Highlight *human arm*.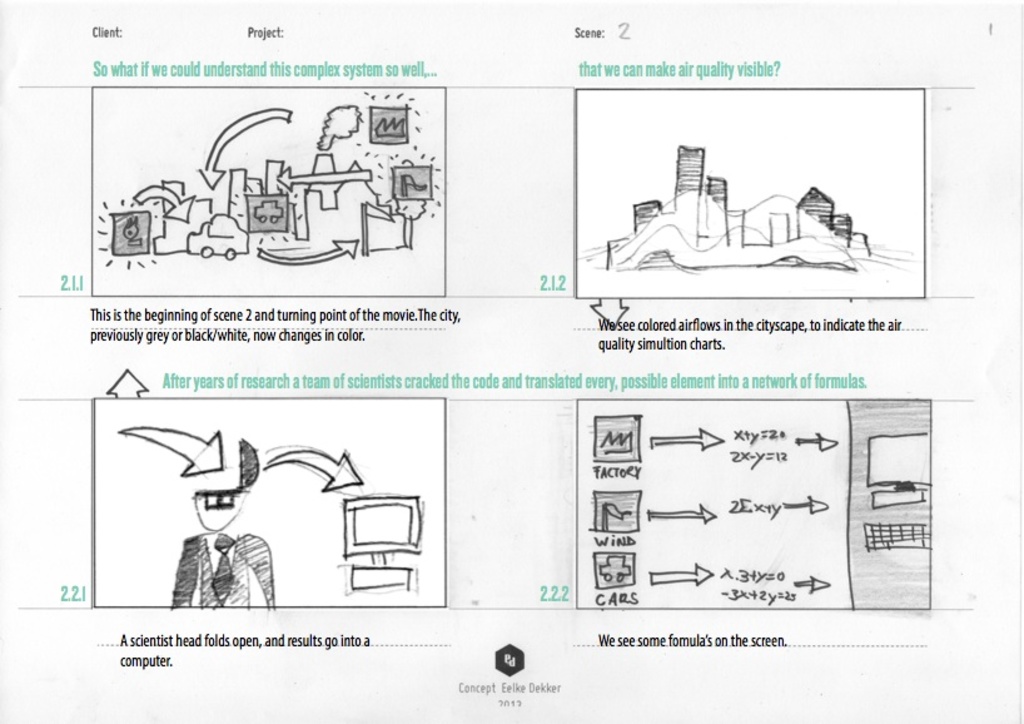
Highlighted region: (x1=255, y1=529, x2=285, y2=608).
